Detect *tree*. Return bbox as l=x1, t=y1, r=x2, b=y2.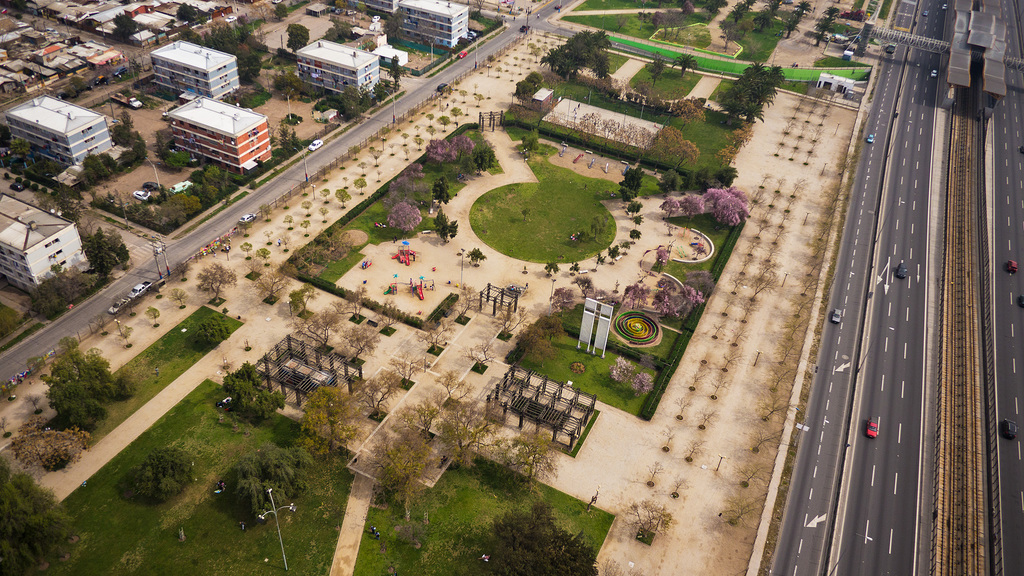
l=194, t=309, r=229, b=348.
